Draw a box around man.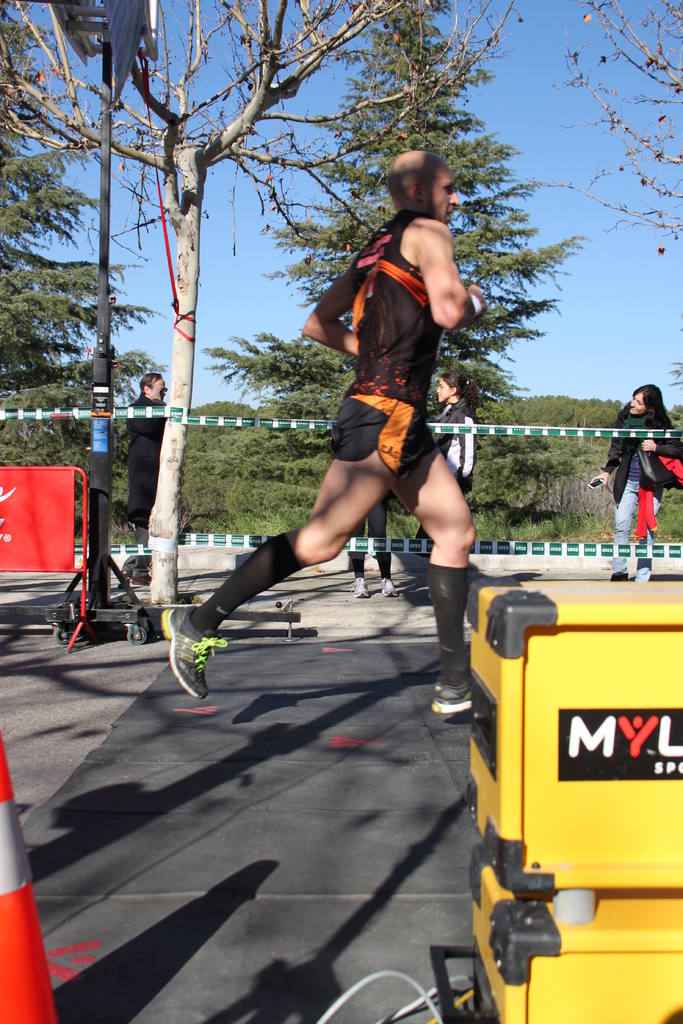
119:371:169:547.
